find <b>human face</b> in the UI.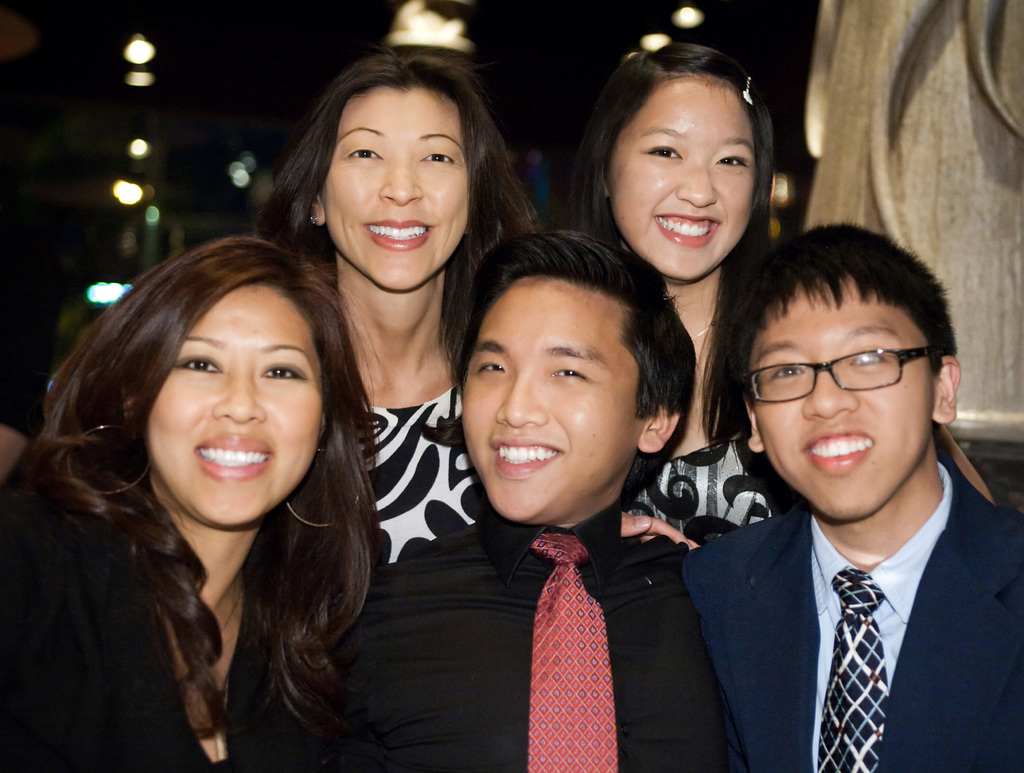
UI element at 147, 278, 323, 529.
